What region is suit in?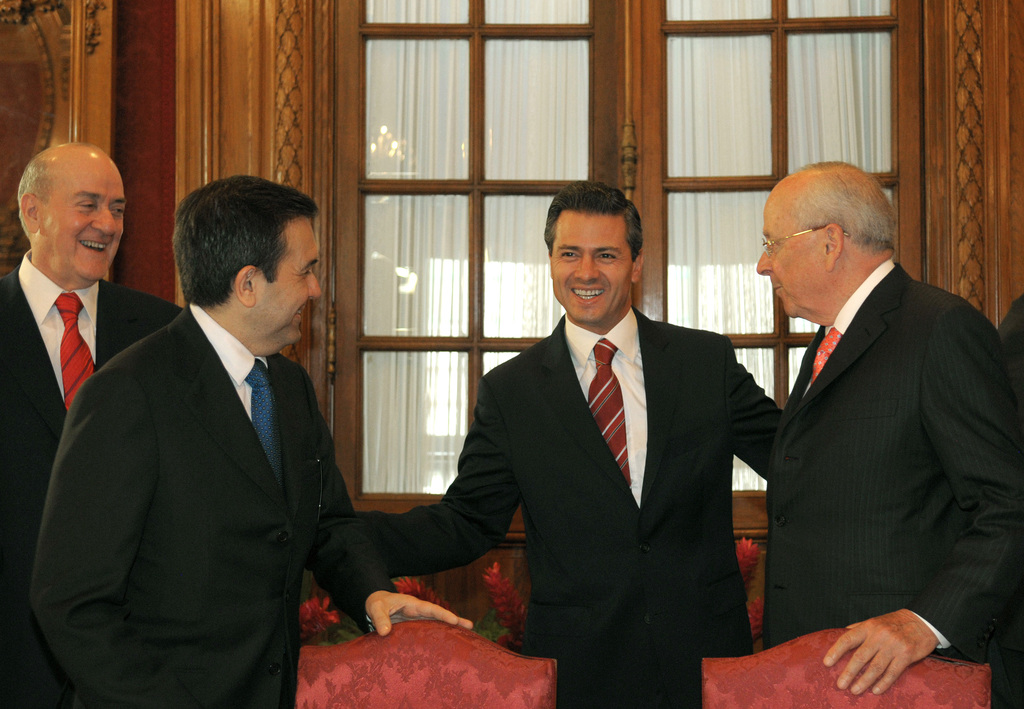
(left=0, top=251, right=184, bottom=642).
